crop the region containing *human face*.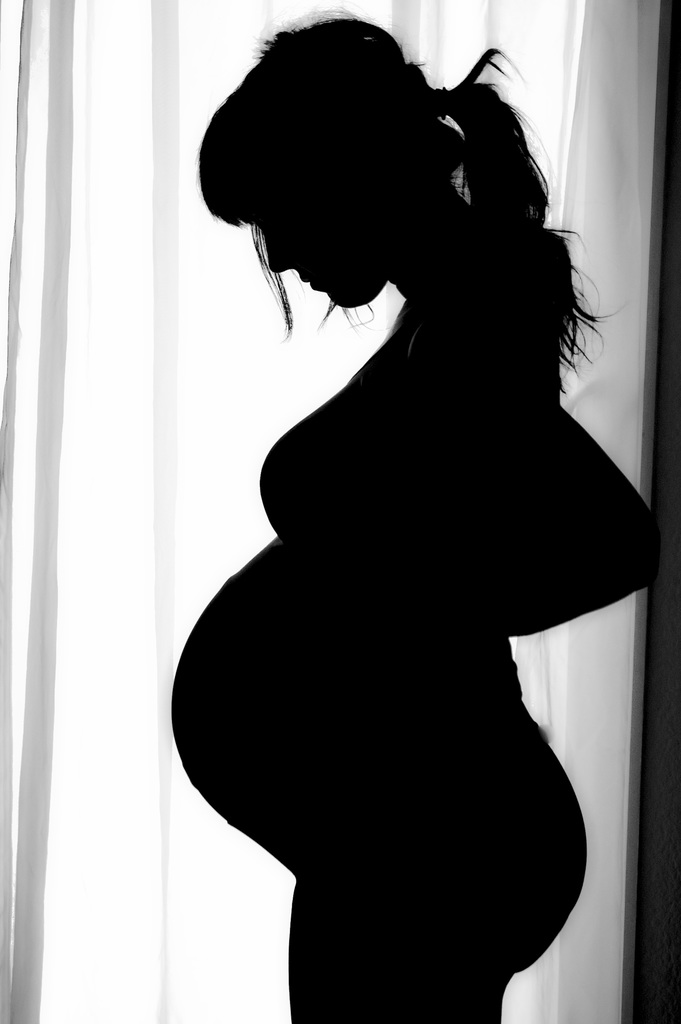
Crop region: crop(240, 204, 389, 307).
